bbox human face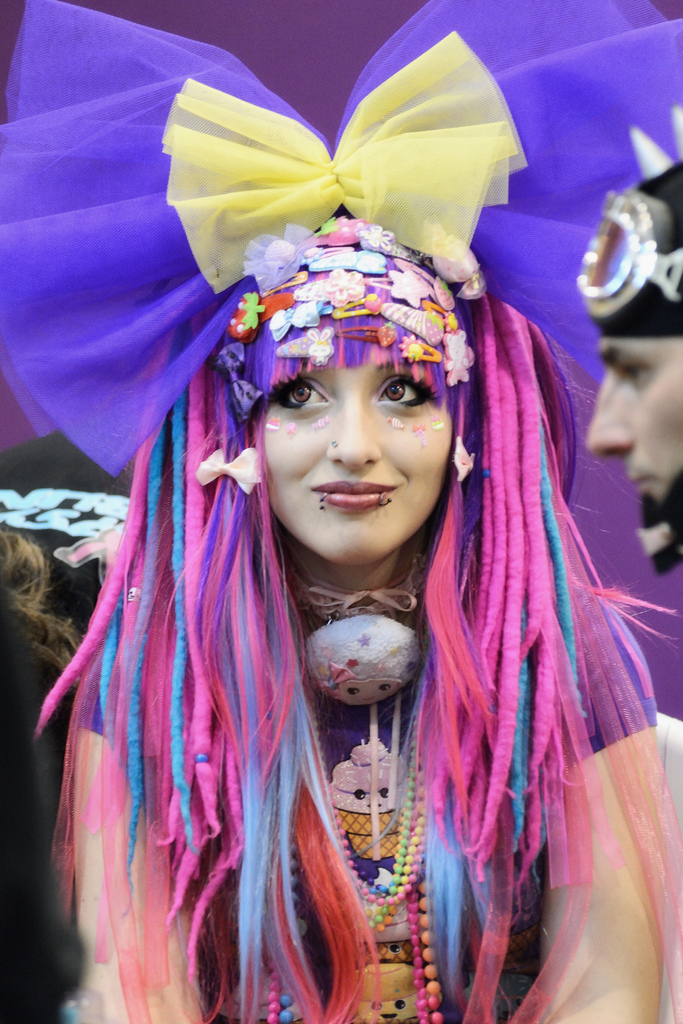
(258,363,452,562)
